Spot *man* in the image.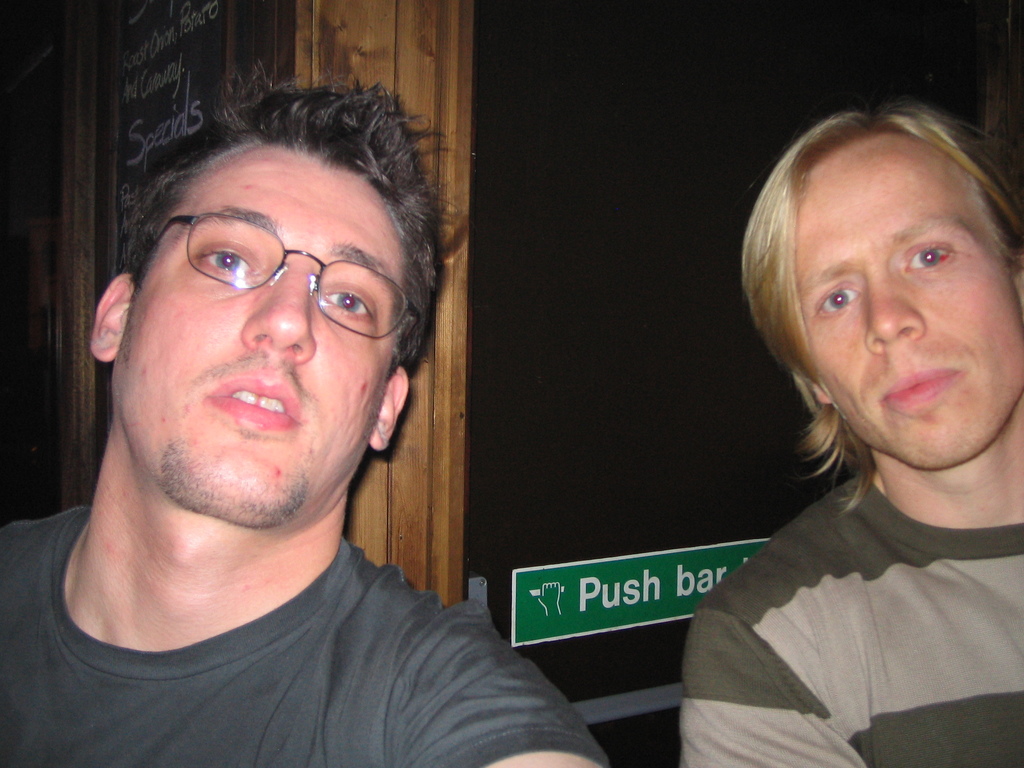
*man* found at (0,76,606,765).
